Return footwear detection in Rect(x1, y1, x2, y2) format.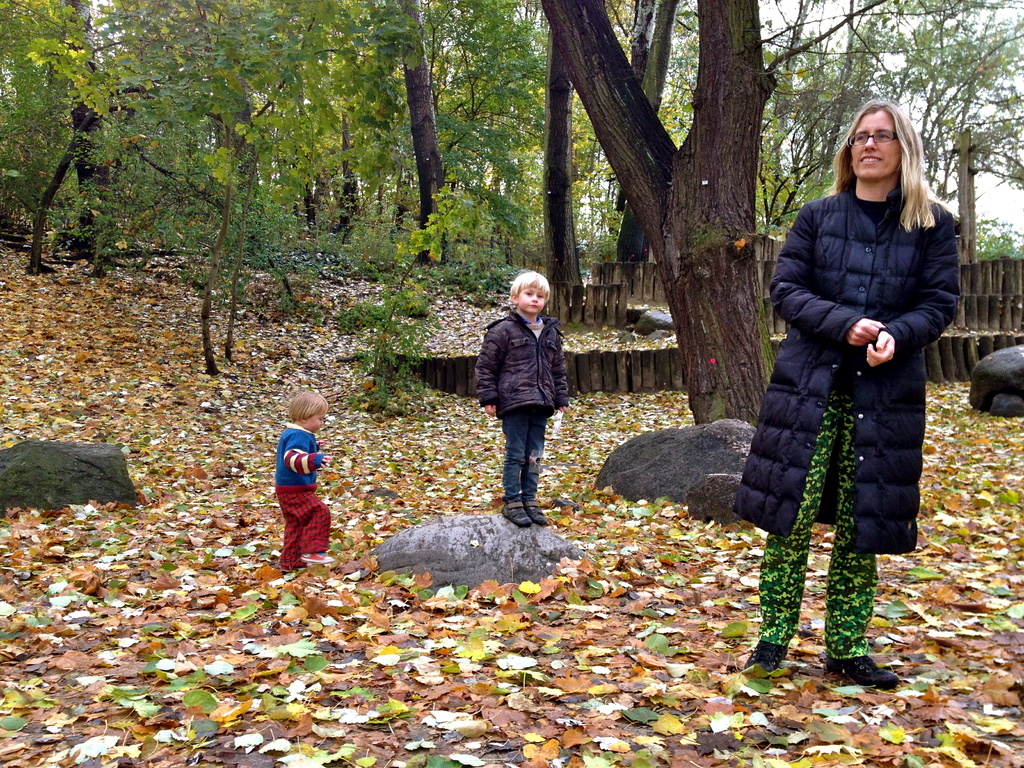
Rect(303, 550, 335, 563).
